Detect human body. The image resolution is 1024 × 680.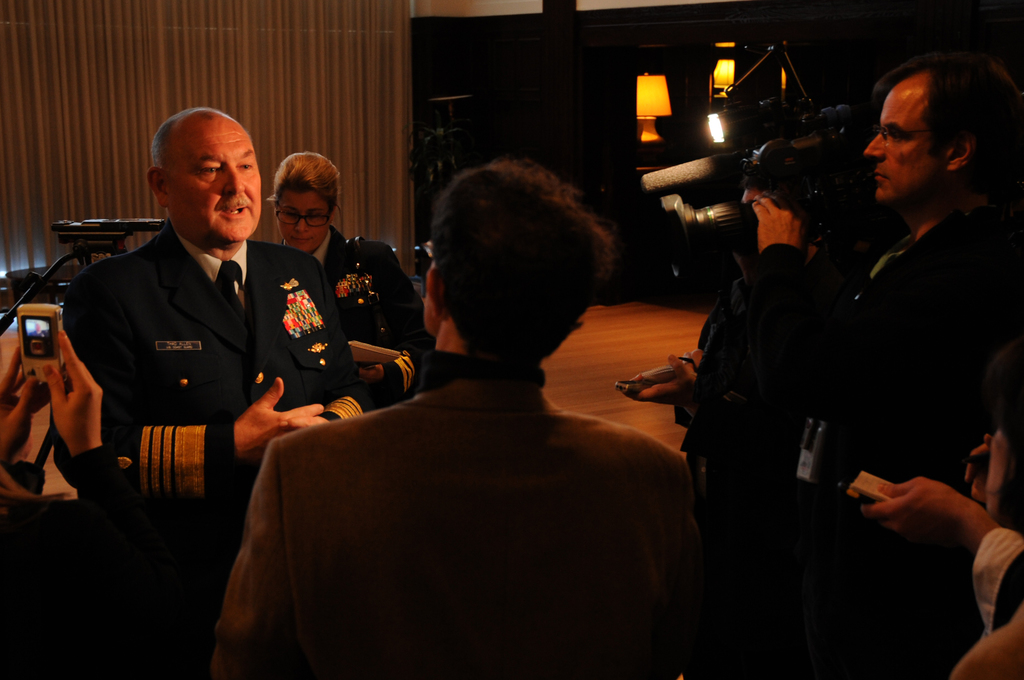
box(860, 473, 1023, 679).
